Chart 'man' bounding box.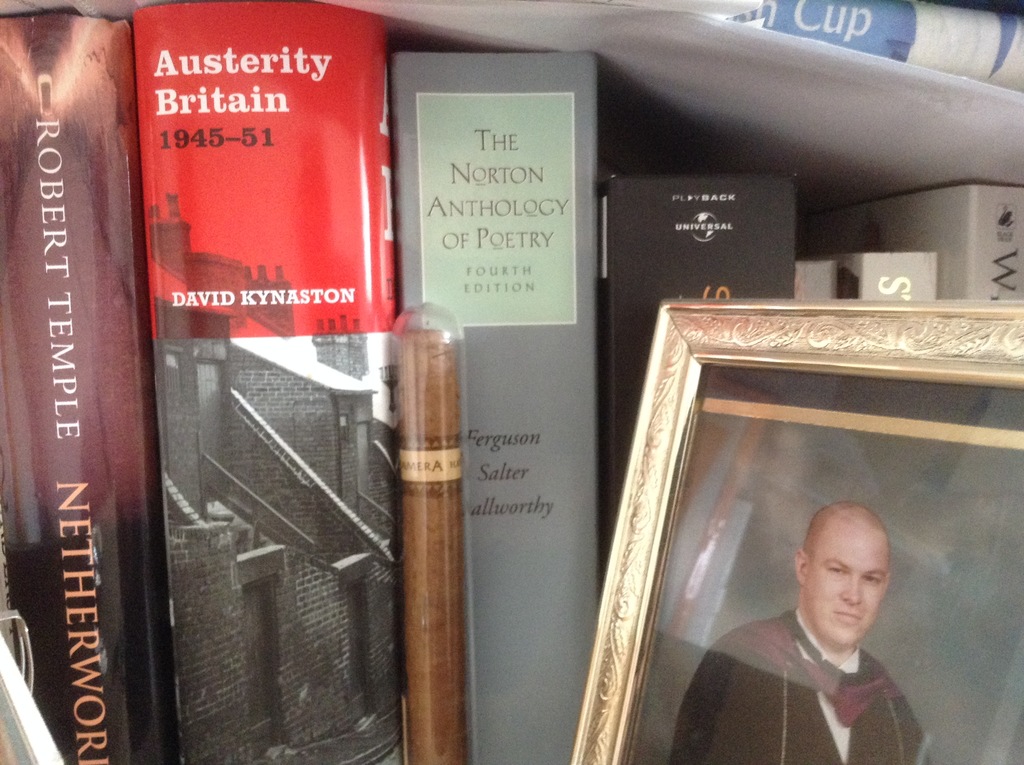
Charted: (left=660, top=497, right=932, bottom=764).
